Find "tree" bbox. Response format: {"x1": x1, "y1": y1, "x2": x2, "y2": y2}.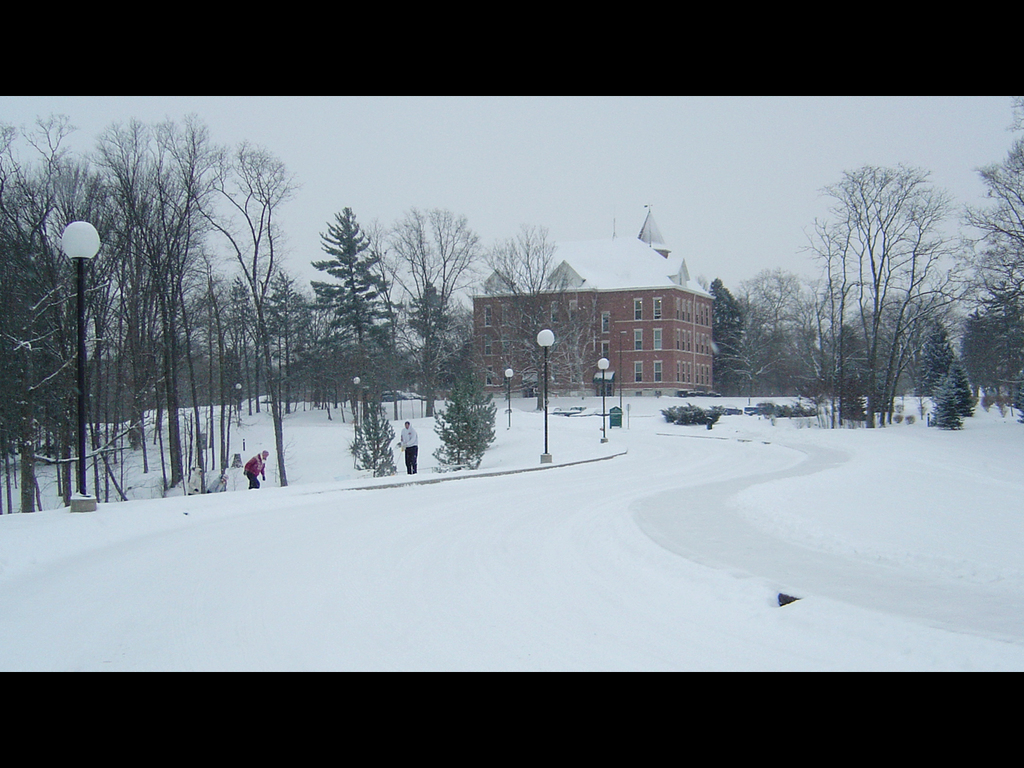
{"x1": 86, "y1": 118, "x2": 210, "y2": 498}.
